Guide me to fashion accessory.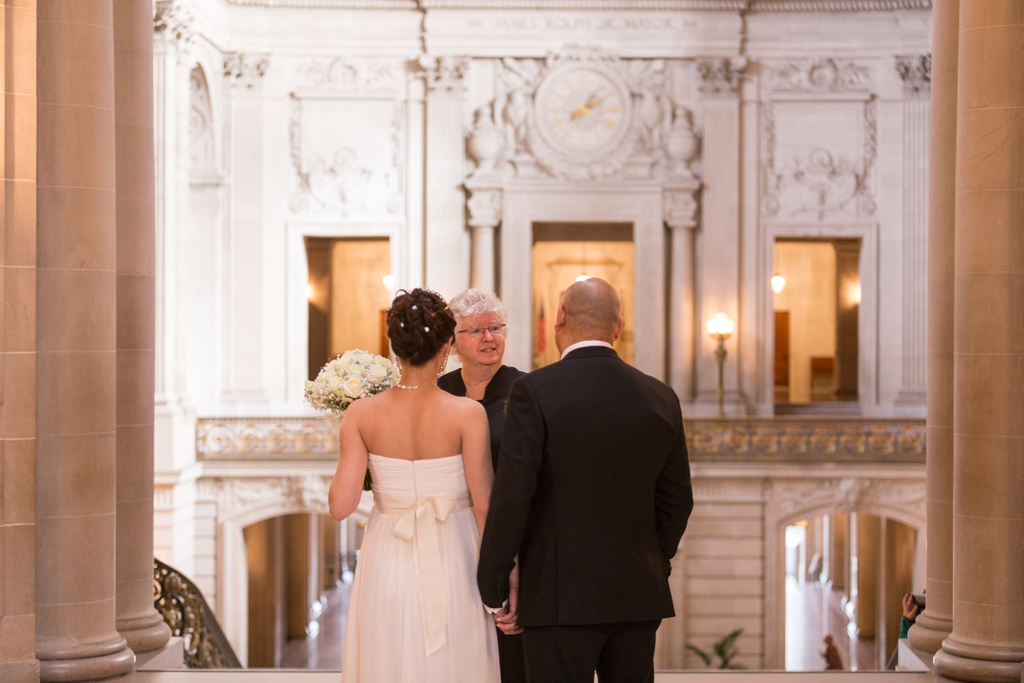
Guidance: [left=420, top=322, right=433, bottom=334].
